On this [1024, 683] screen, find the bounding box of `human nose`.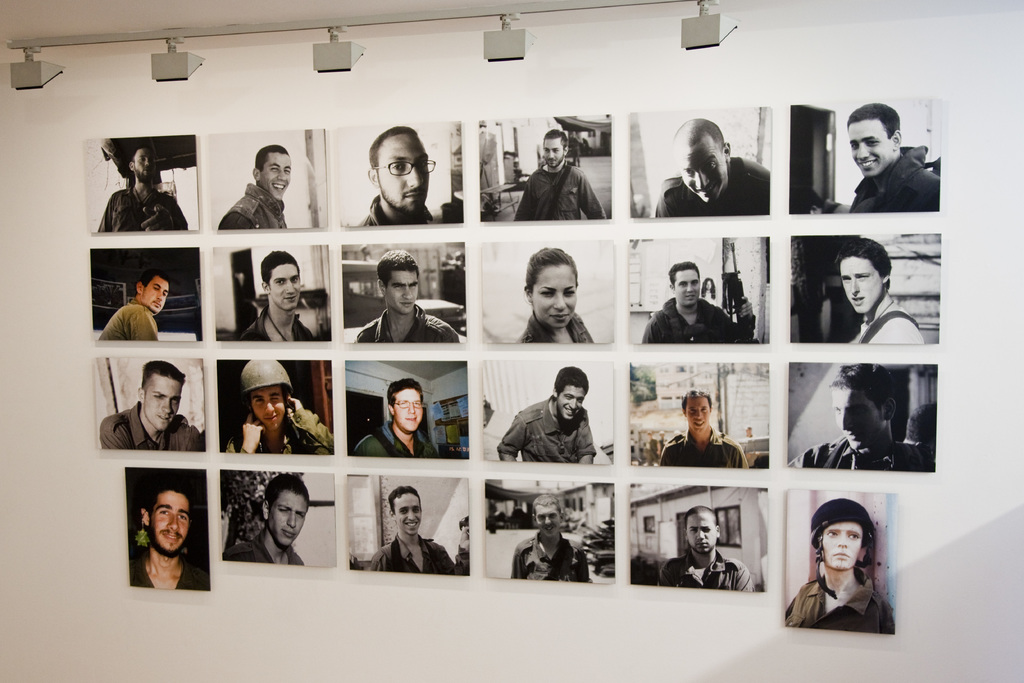
Bounding box: (286, 279, 294, 293).
